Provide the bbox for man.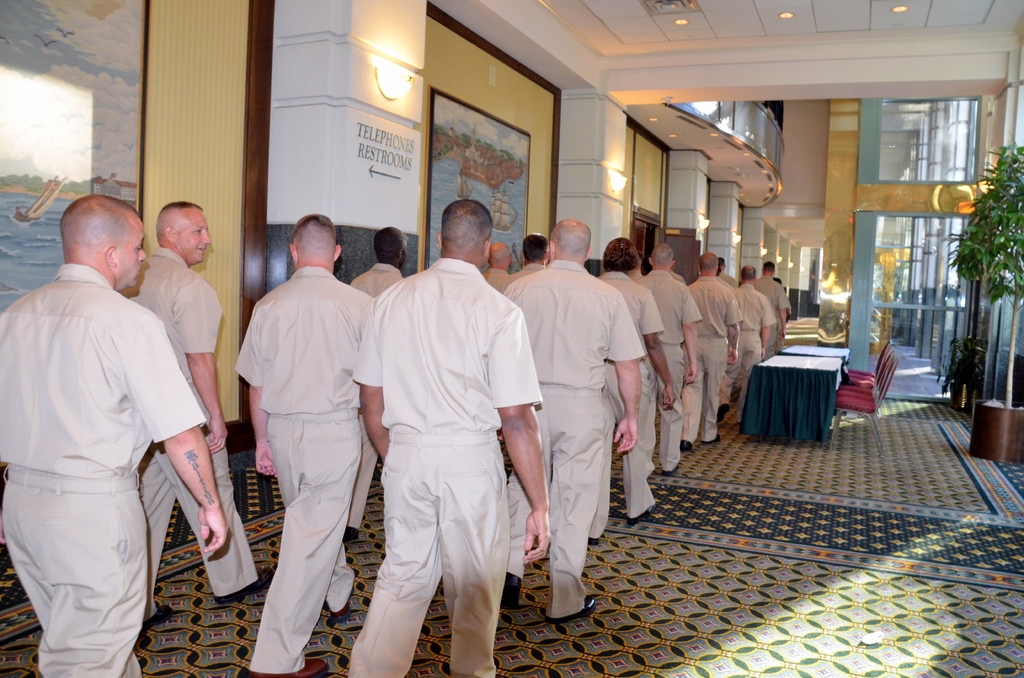
[350, 200, 549, 677].
